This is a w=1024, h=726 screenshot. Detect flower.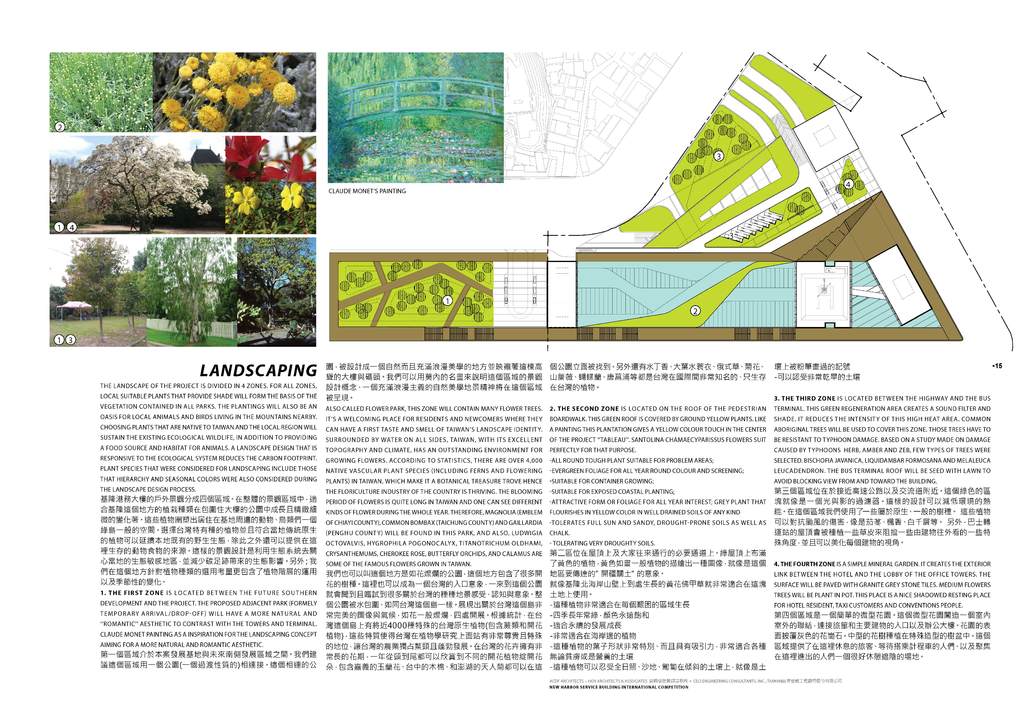
BBox(275, 183, 310, 211).
